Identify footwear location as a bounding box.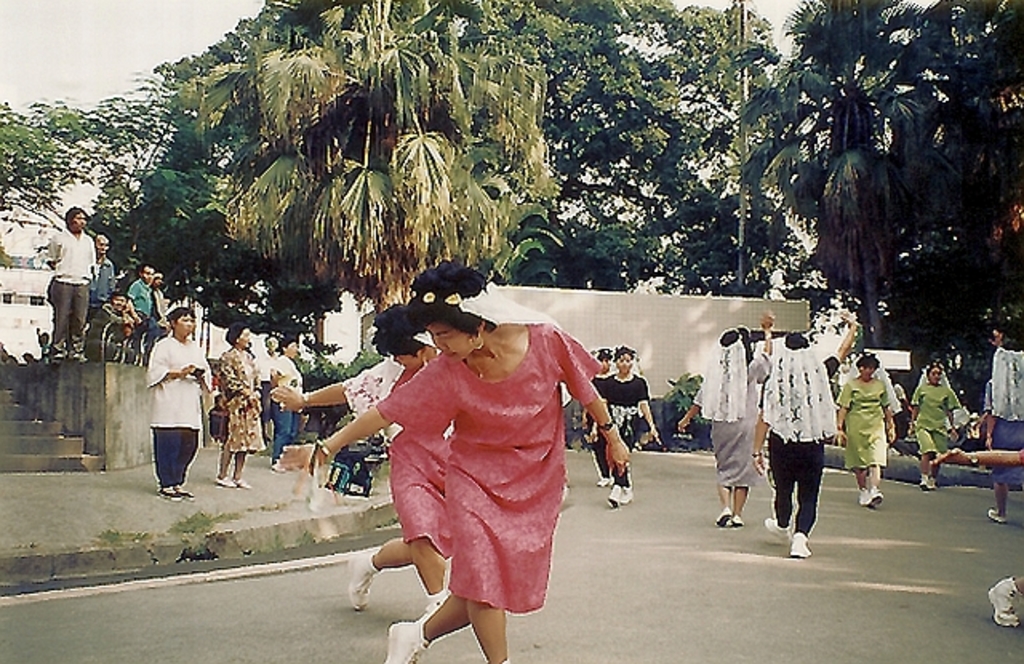
[158,488,195,501].
